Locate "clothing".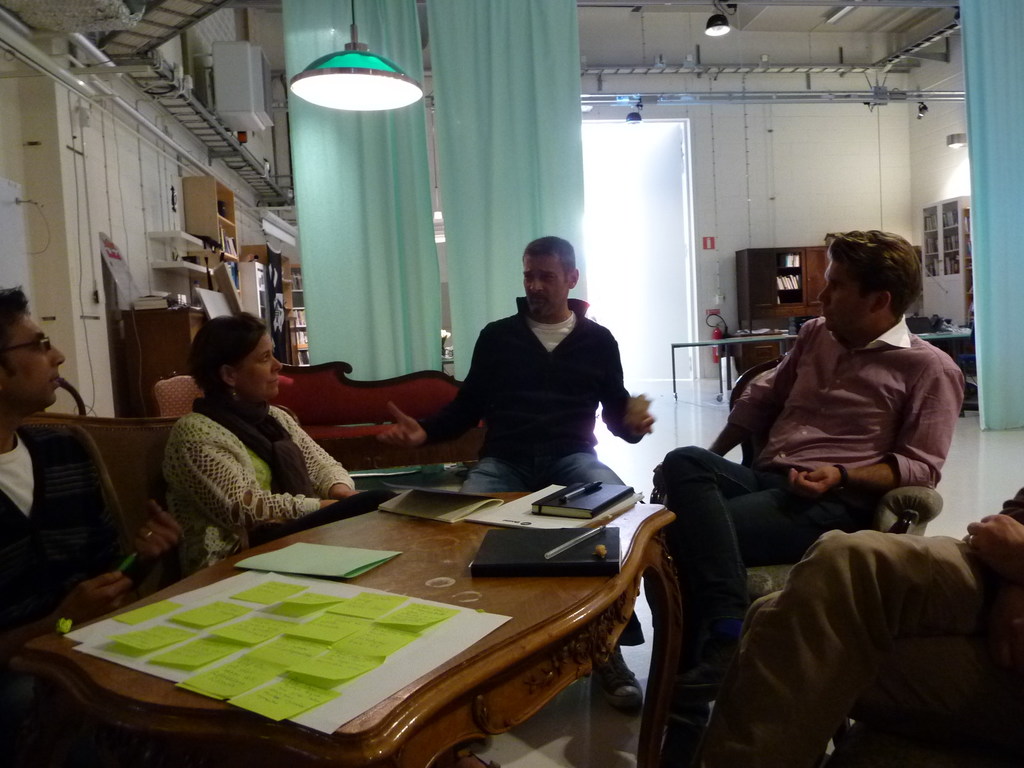
Bounding box: [0,420,124,704].
